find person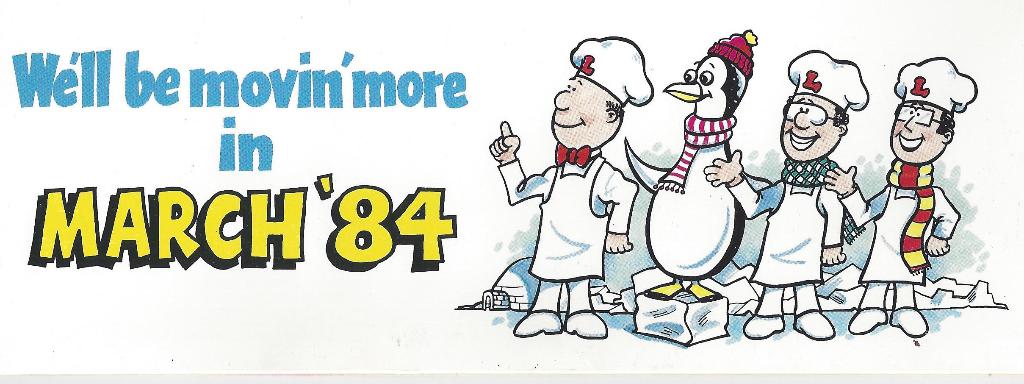
[503, 33, 639, 345]
